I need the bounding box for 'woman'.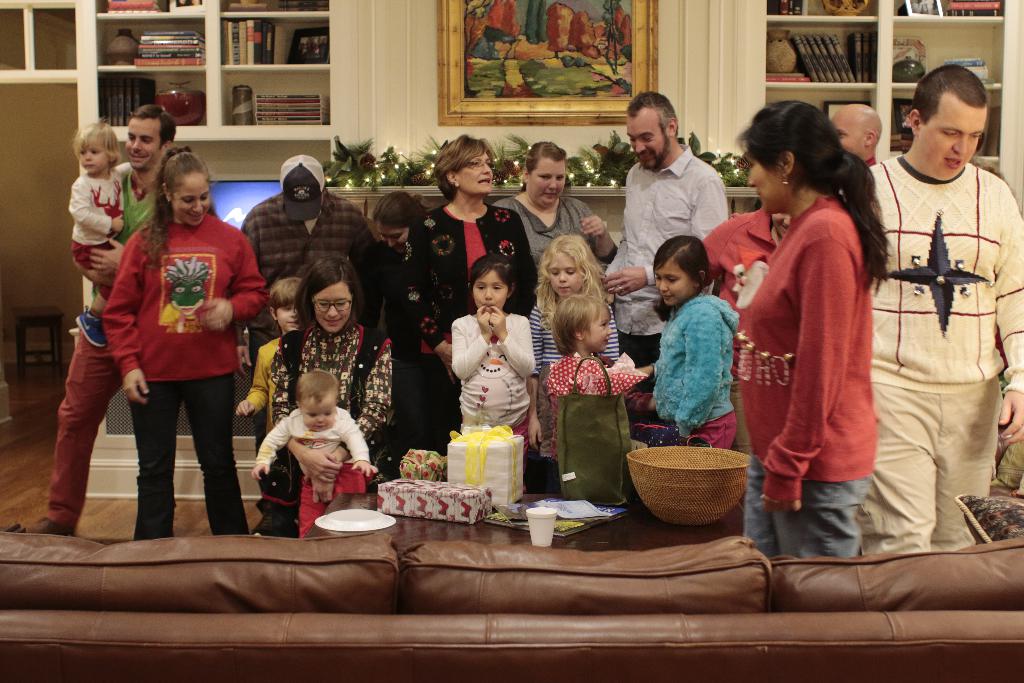
Here it is: [left=86, top=140, right=269, bottom=527].
